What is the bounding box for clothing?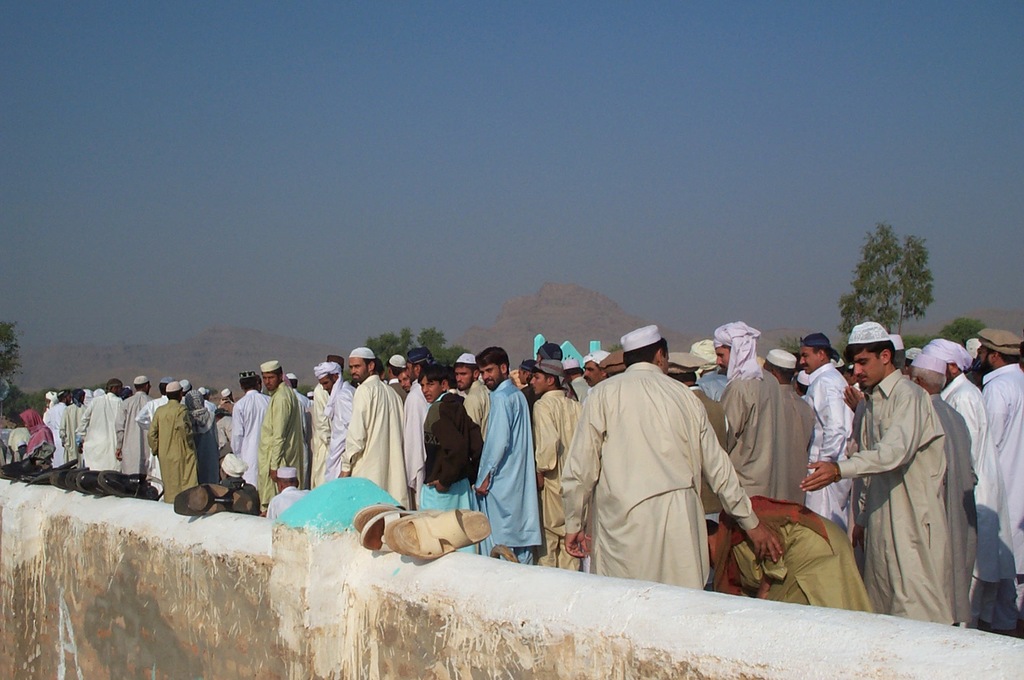
{"x1": 803, "y1": 361, "x2": 854, "y2": 533}.
